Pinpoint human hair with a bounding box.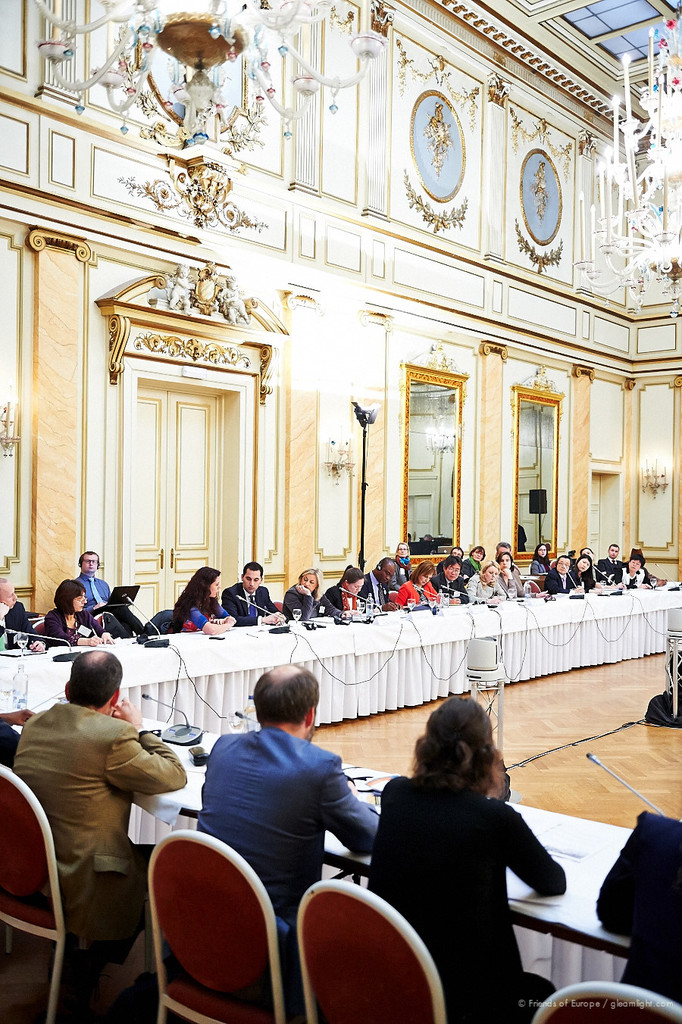
bbox(480, 558, 501, 588).
